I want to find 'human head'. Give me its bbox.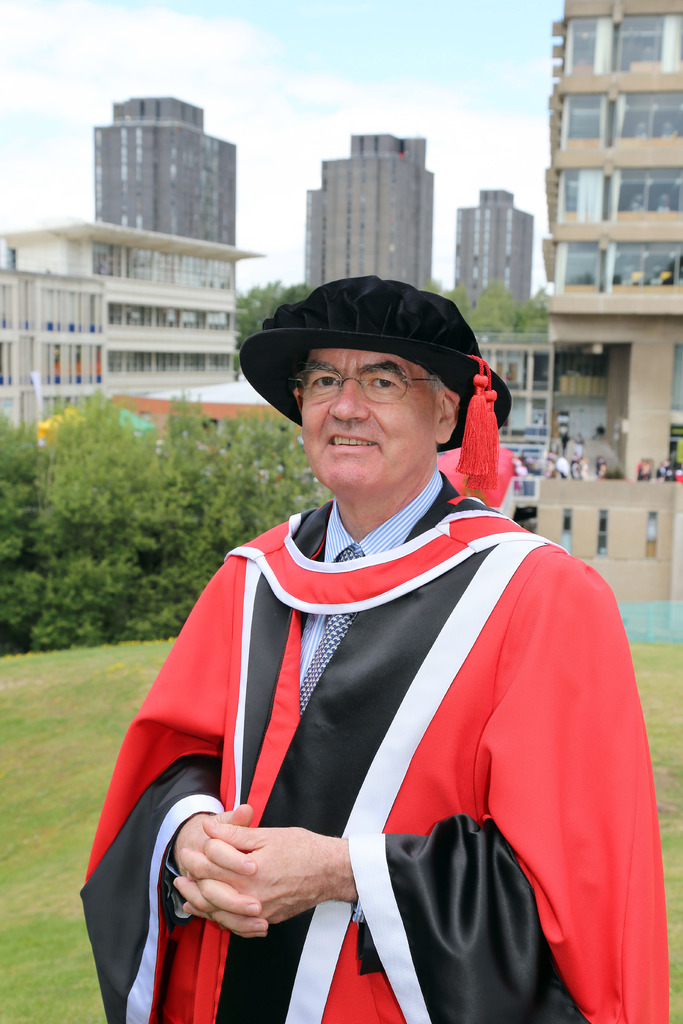
bbox=(265, 287, 504, 496).
